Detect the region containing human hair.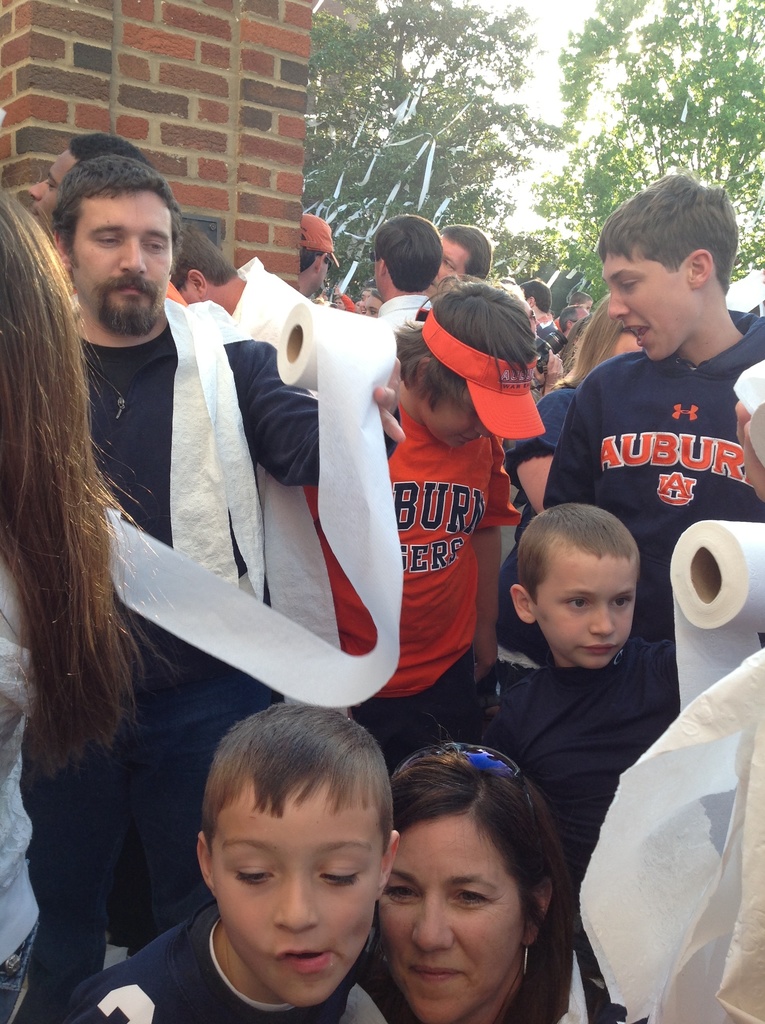
bbox(202, 705, 402, 862).
